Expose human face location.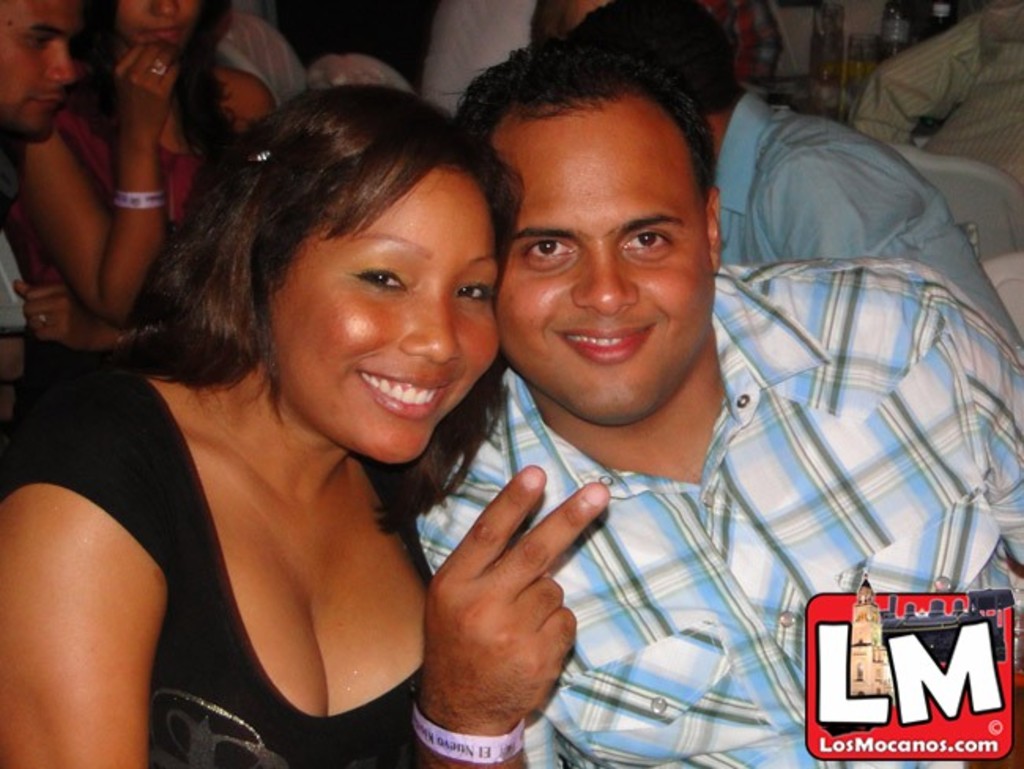
Exposed at bbox(113, 0, 195, 54).
